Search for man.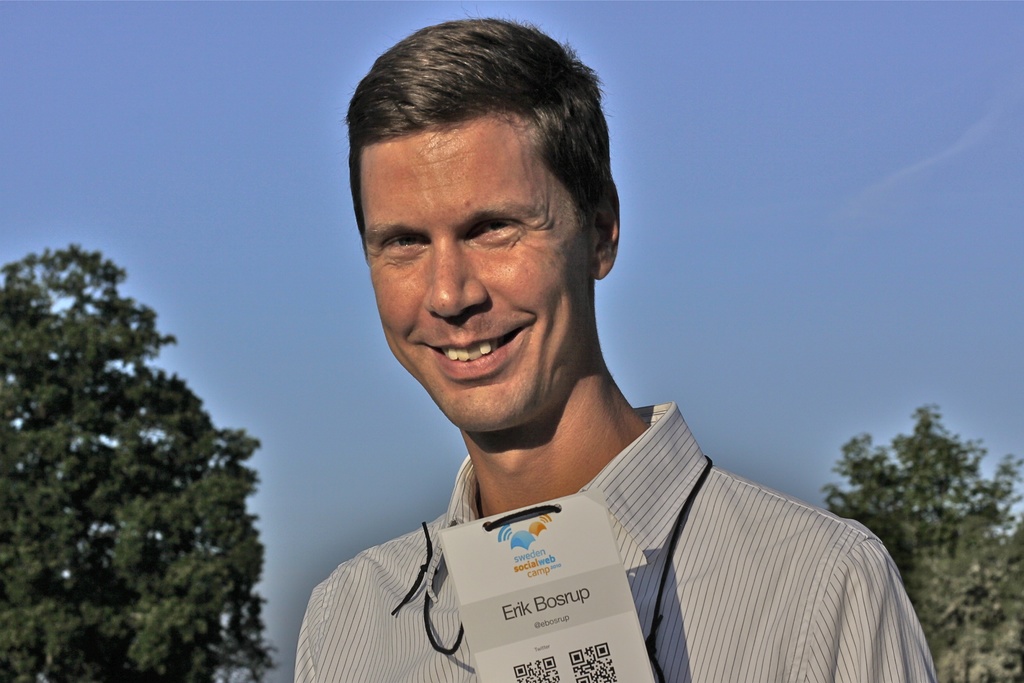
Found at bbox=[228, 54, 911, 678].
